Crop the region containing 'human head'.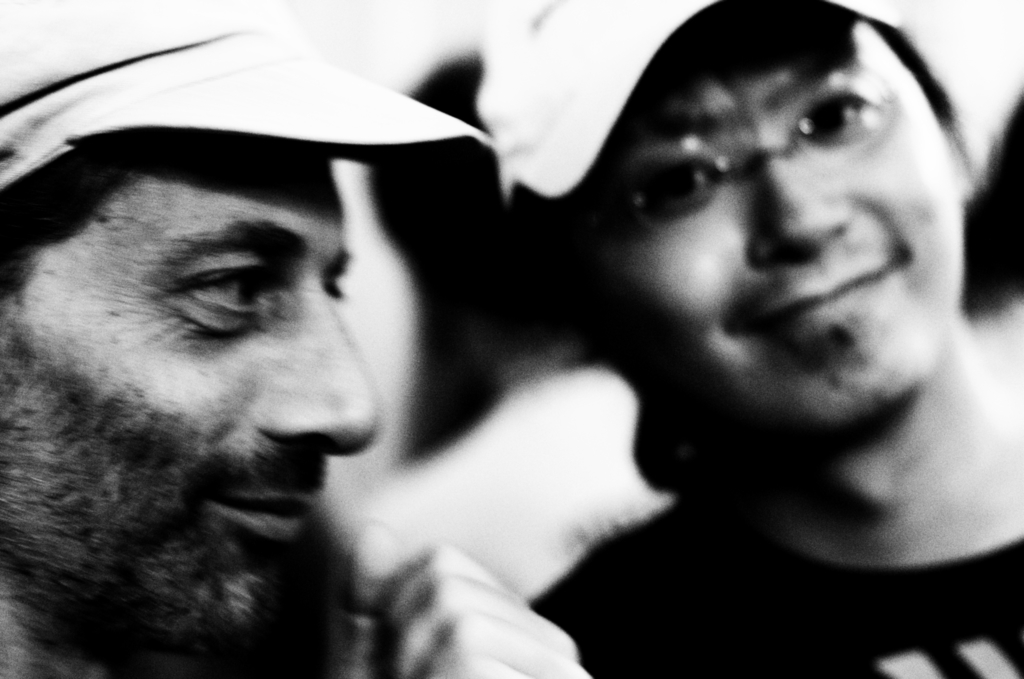
Crop region: crop(0, 0, 383, 678).
